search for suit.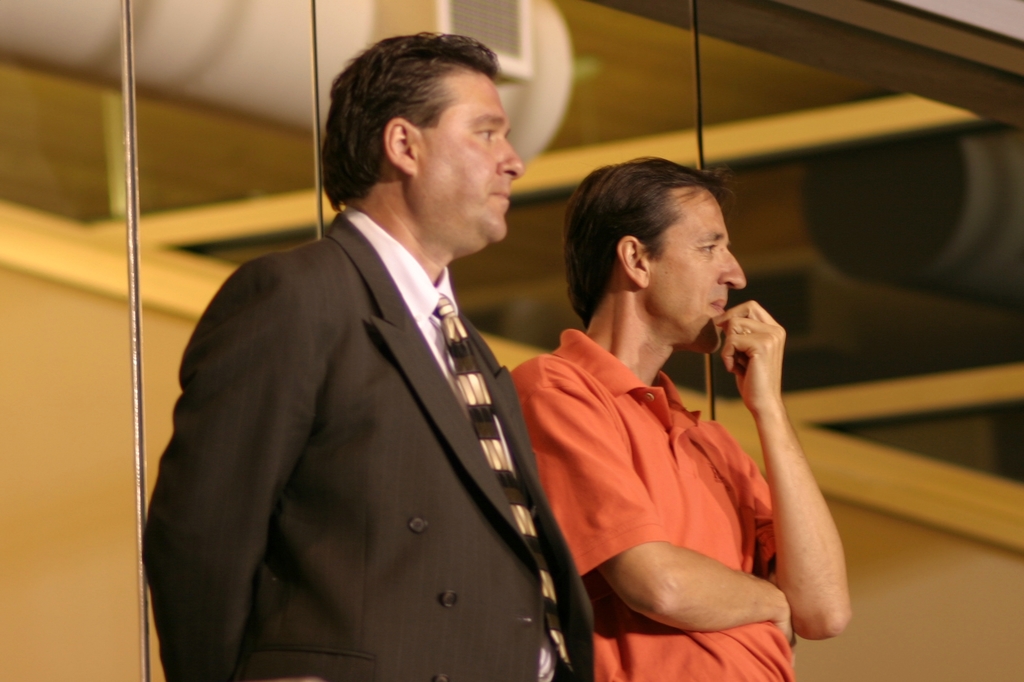
Found at BBox(147, 104, 588, 676).
